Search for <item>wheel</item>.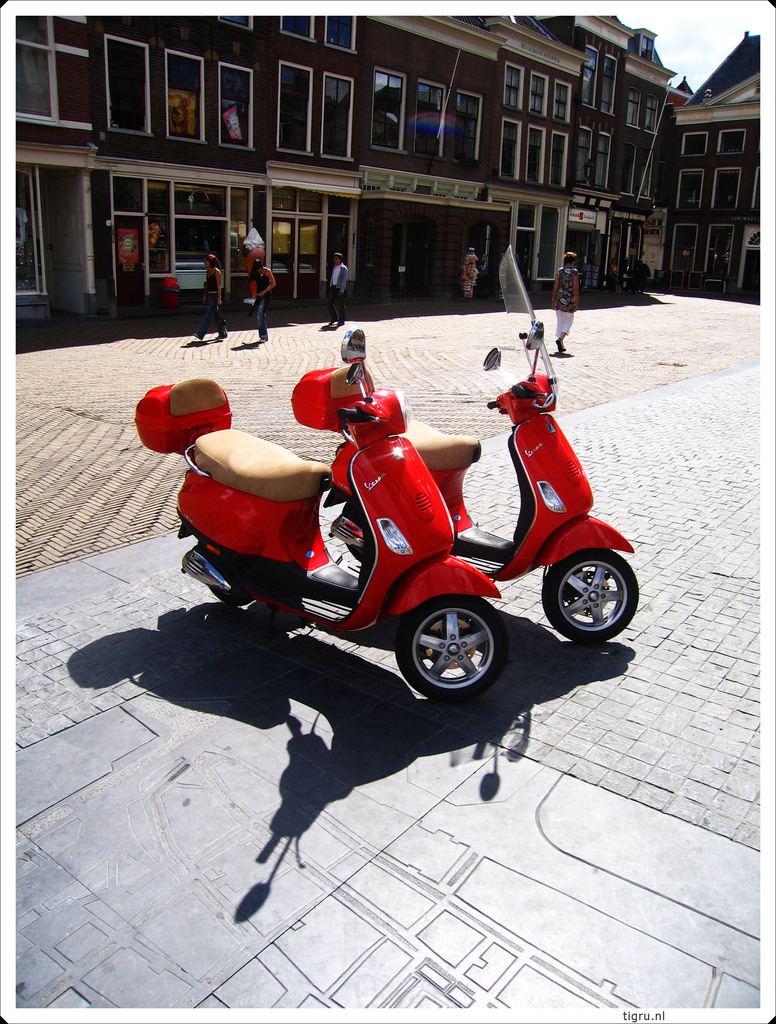
Found at [209, 574, 244, 599].
